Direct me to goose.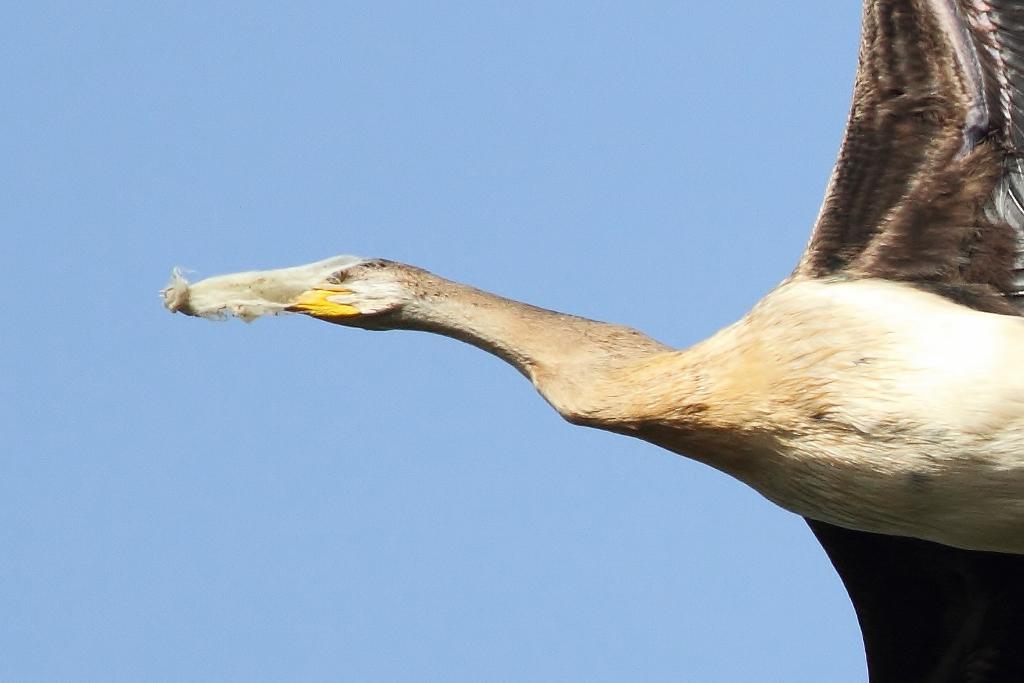
Direction: {"left": 156, "top": 0, "right": 1023, "bottom": 682}.
